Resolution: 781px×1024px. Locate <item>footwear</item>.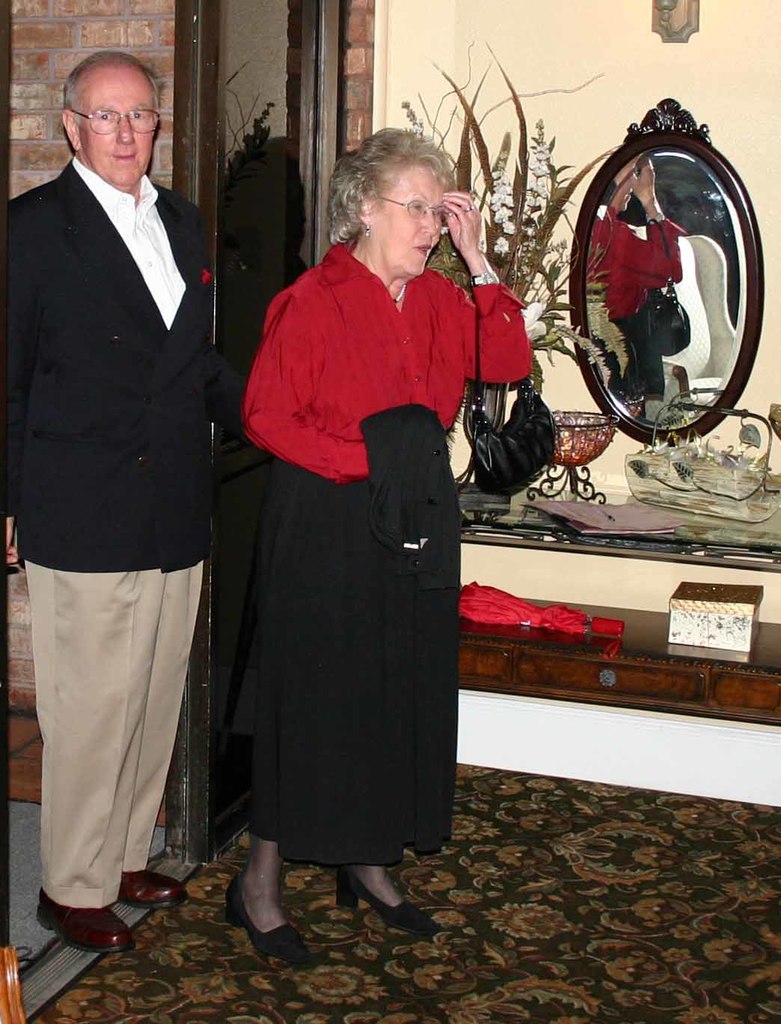
bbox=[224, 875, 316, 965].
